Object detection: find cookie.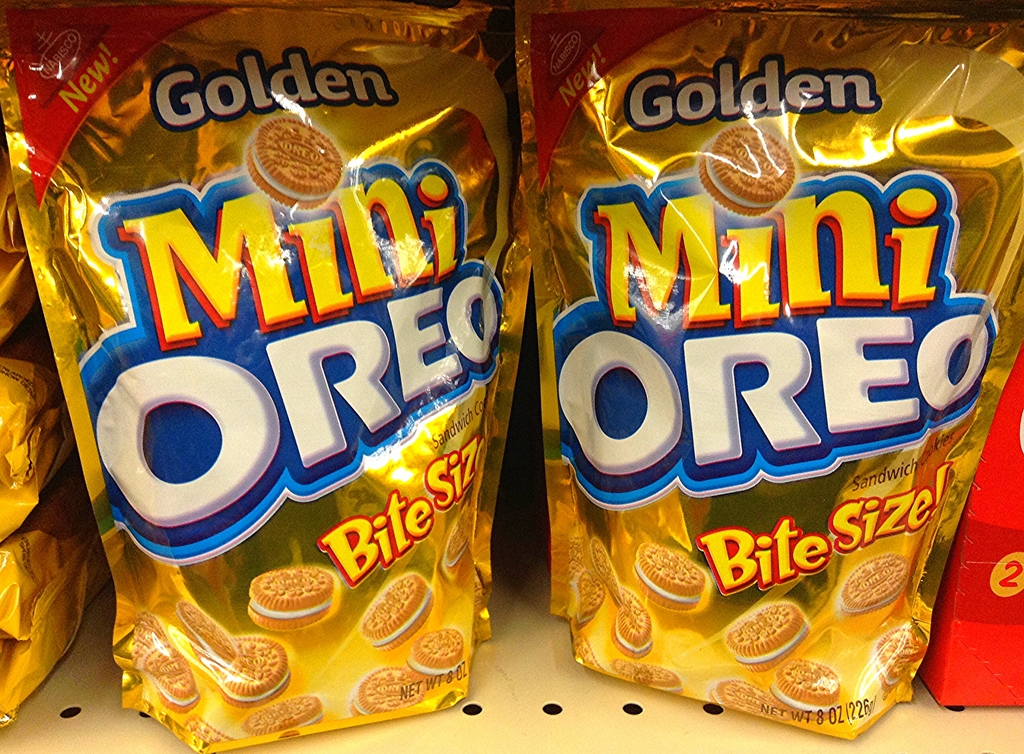
bbox(213, 634, 295, 709).
